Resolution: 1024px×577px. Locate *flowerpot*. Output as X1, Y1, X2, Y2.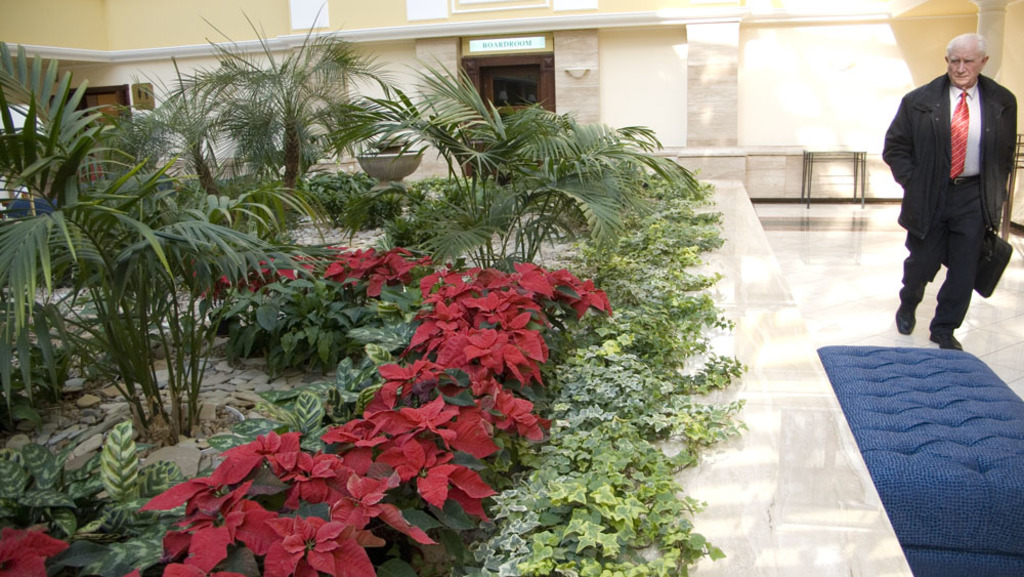
358, 154, 421, 192.
